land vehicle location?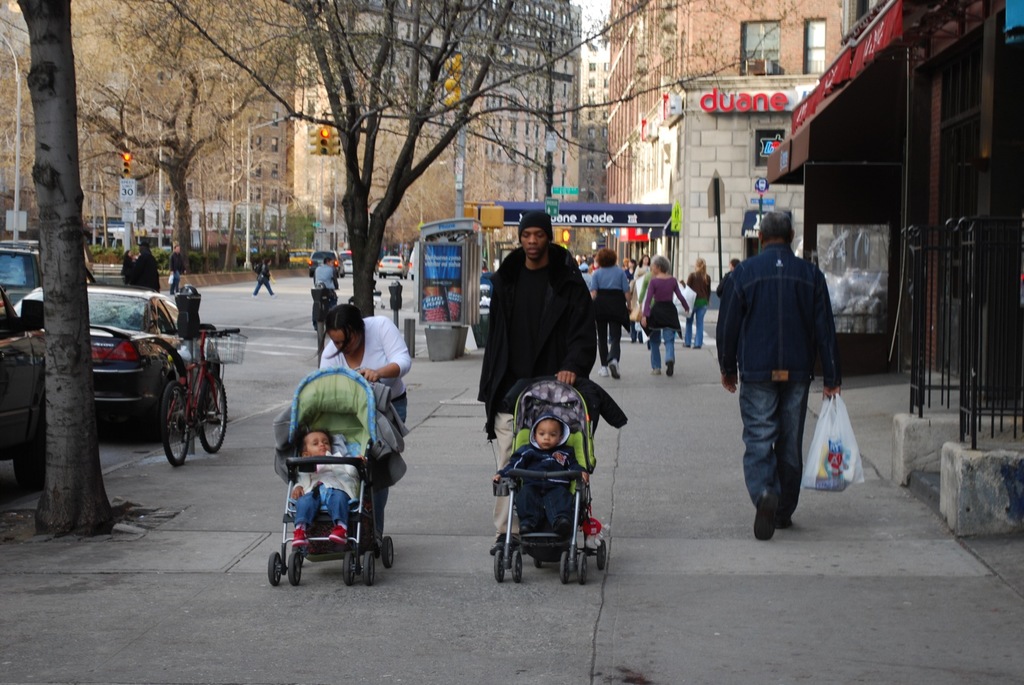
<box>0,241,93,306</box>
